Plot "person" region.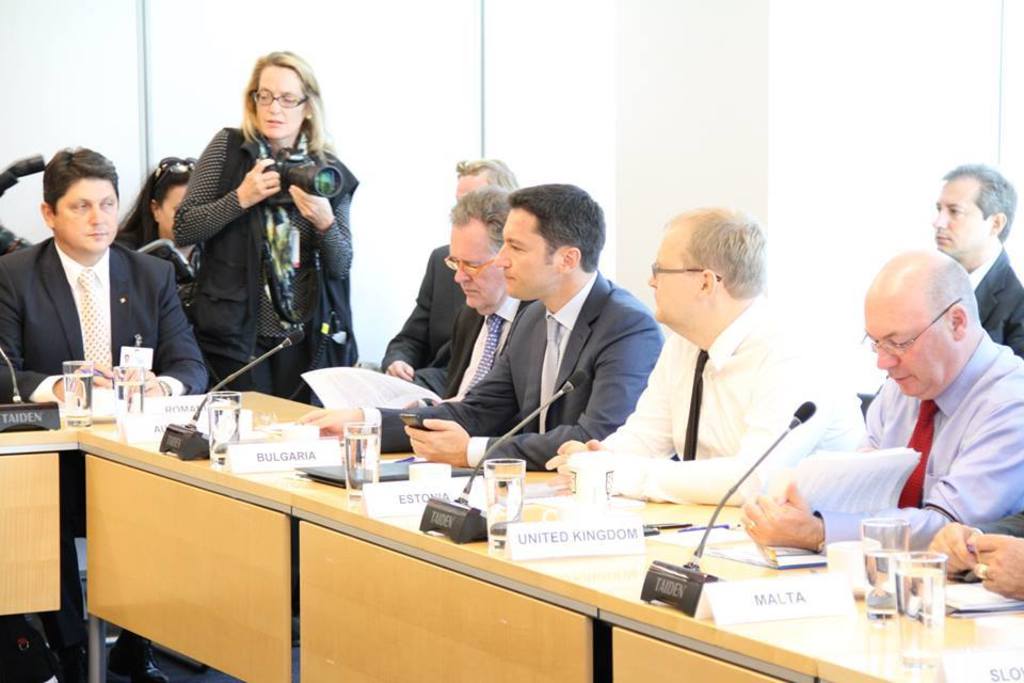
Plotted at bbox=[726, 248, 1023, 567].
